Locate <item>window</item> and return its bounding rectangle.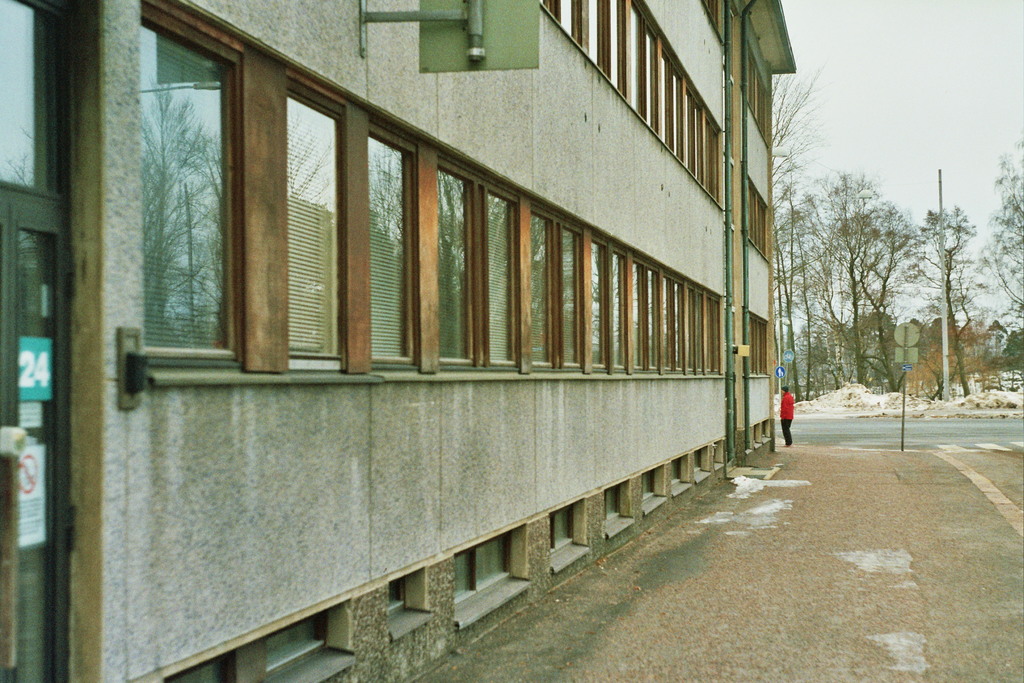
(left=684, top=0, right=723, bottom=31).
